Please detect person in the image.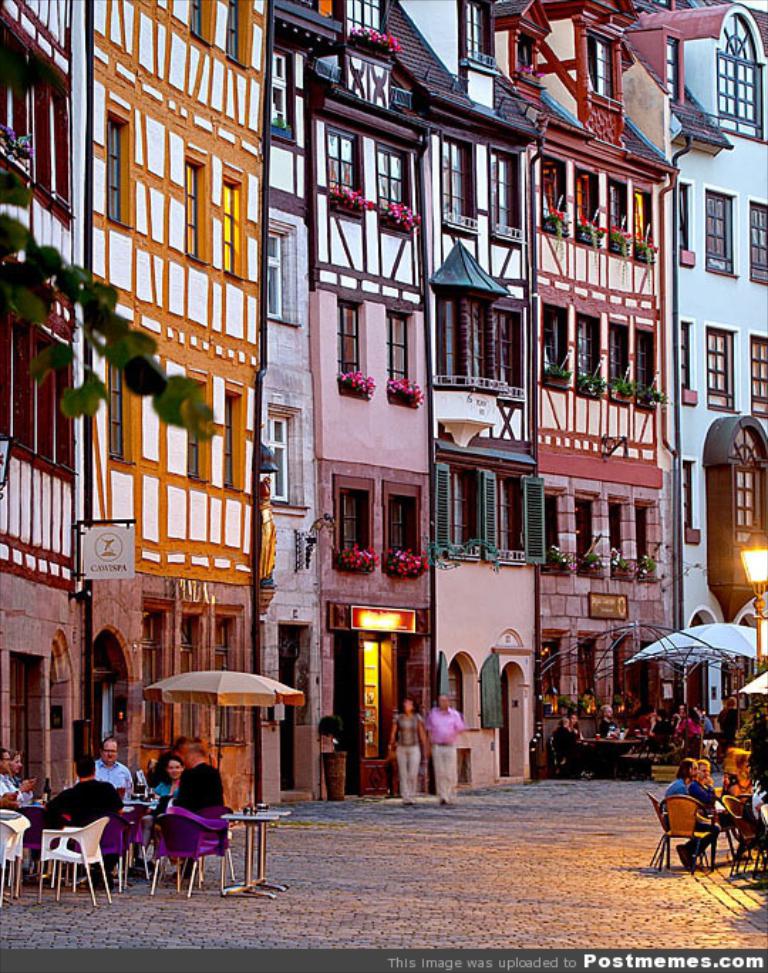
pyautogui.locateOnScreen(182, 740, 233, 866).
